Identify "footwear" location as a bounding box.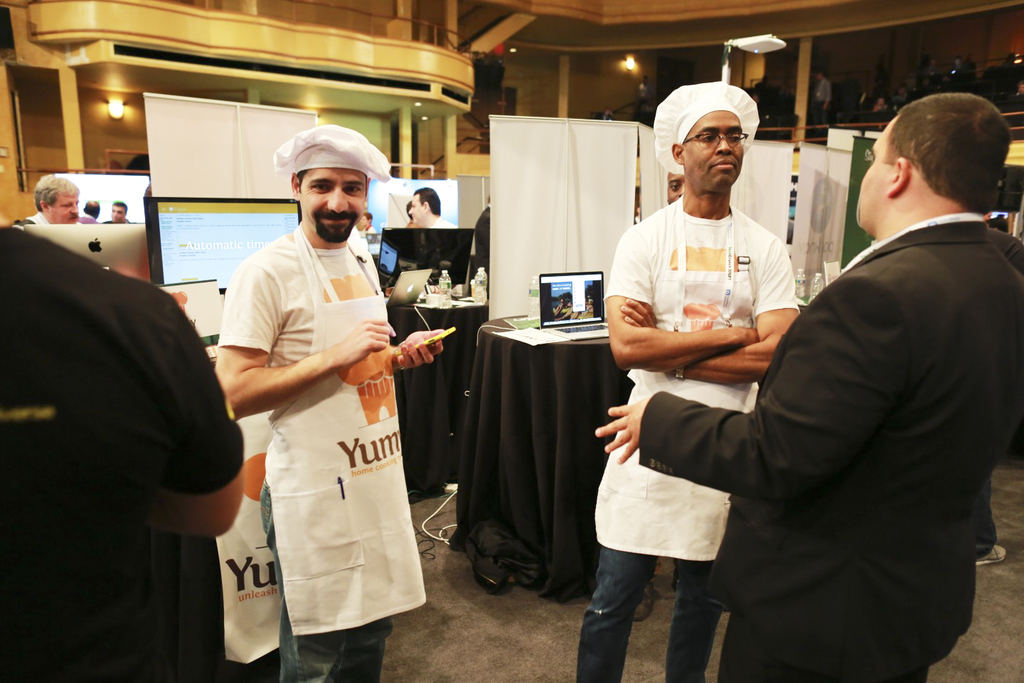
x1=631 y1=583 x2=654 y2=623.
